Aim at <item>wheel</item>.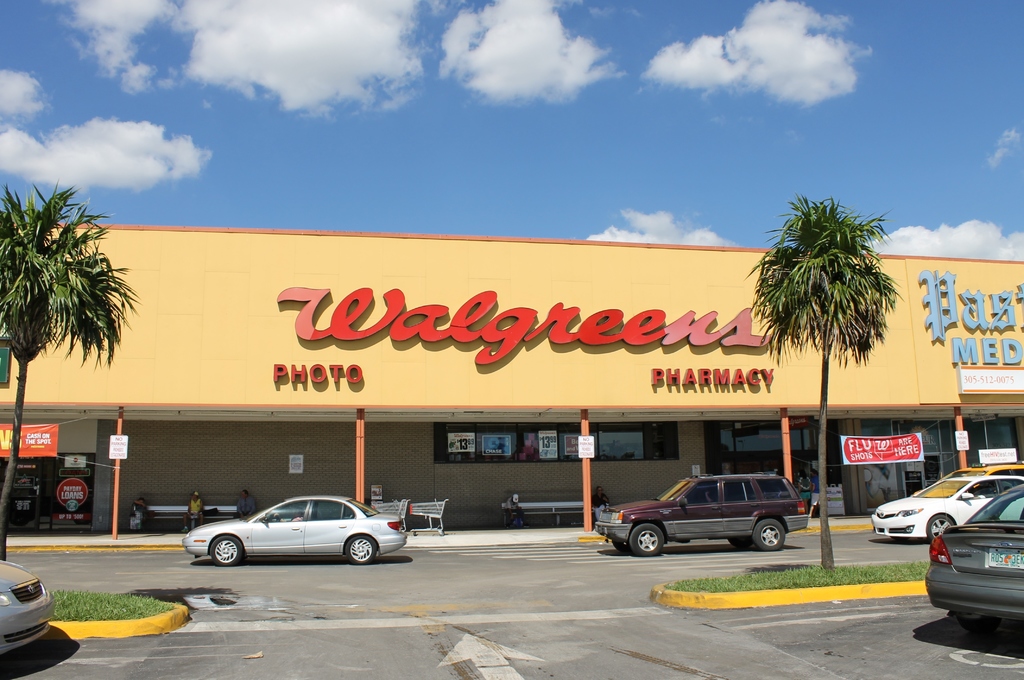
Aimed at {"x1": 629, "y1": 524, "x2": 665, "y2": 555}.
